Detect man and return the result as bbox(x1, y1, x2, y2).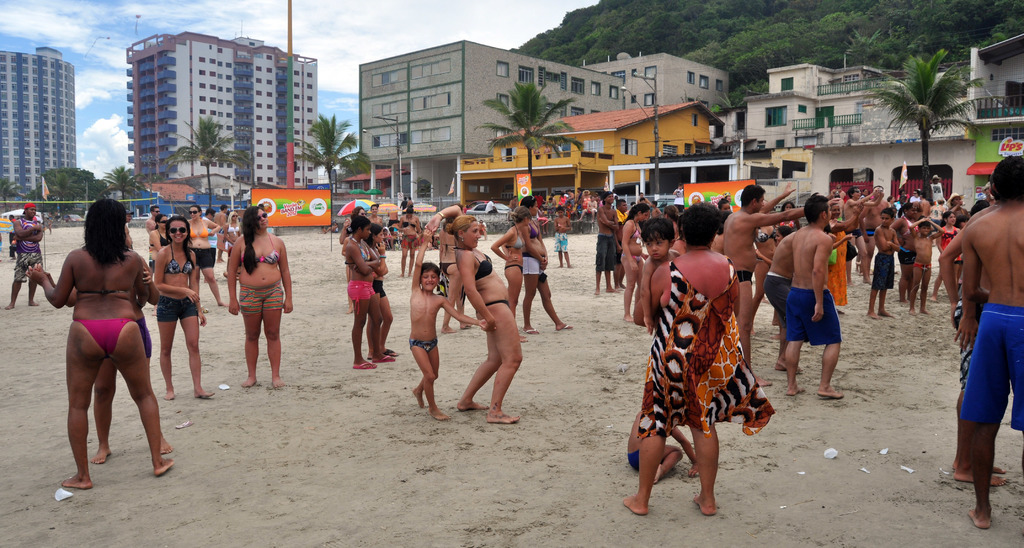
bbox(6, 213, 19, 258).
